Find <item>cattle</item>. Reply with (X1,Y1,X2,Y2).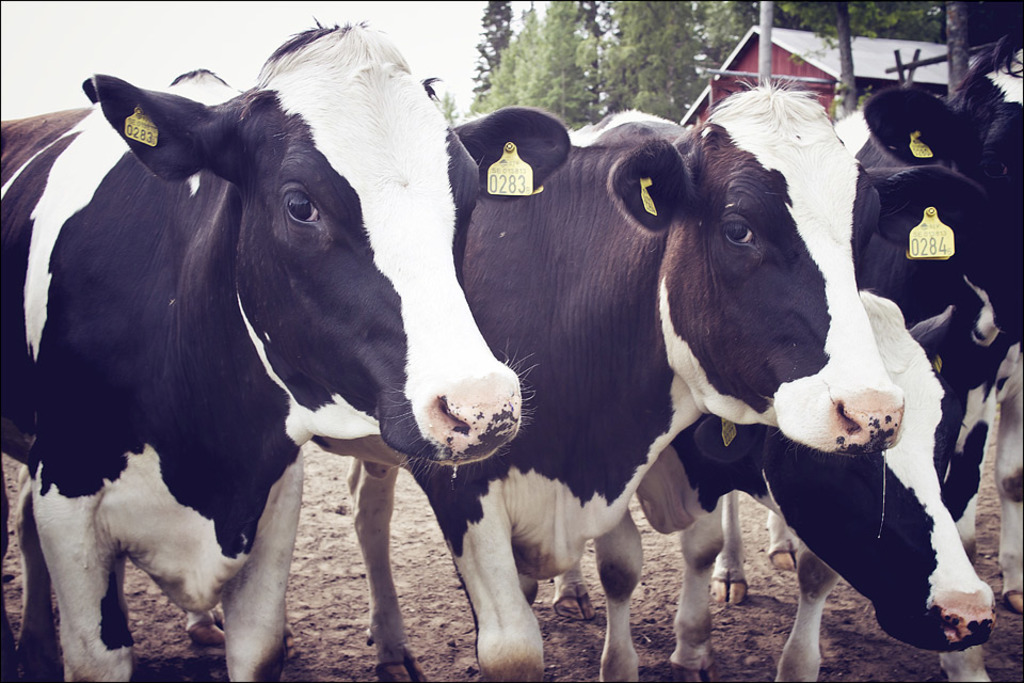
(0,16,564,679).
